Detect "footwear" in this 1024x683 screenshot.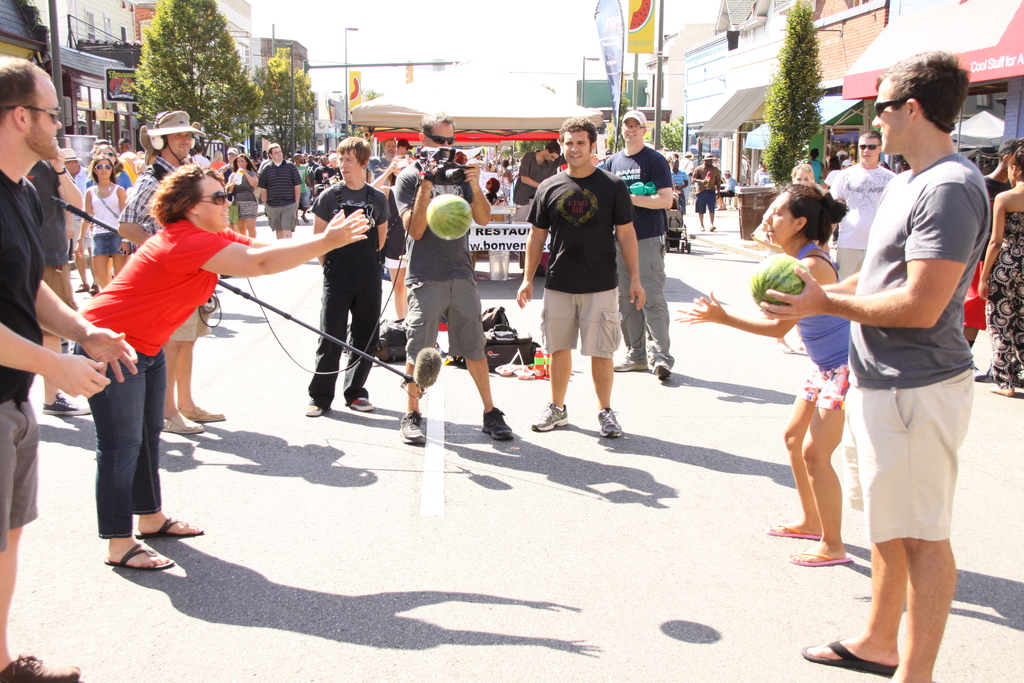
Detection: 348, 398, 376, 410.
